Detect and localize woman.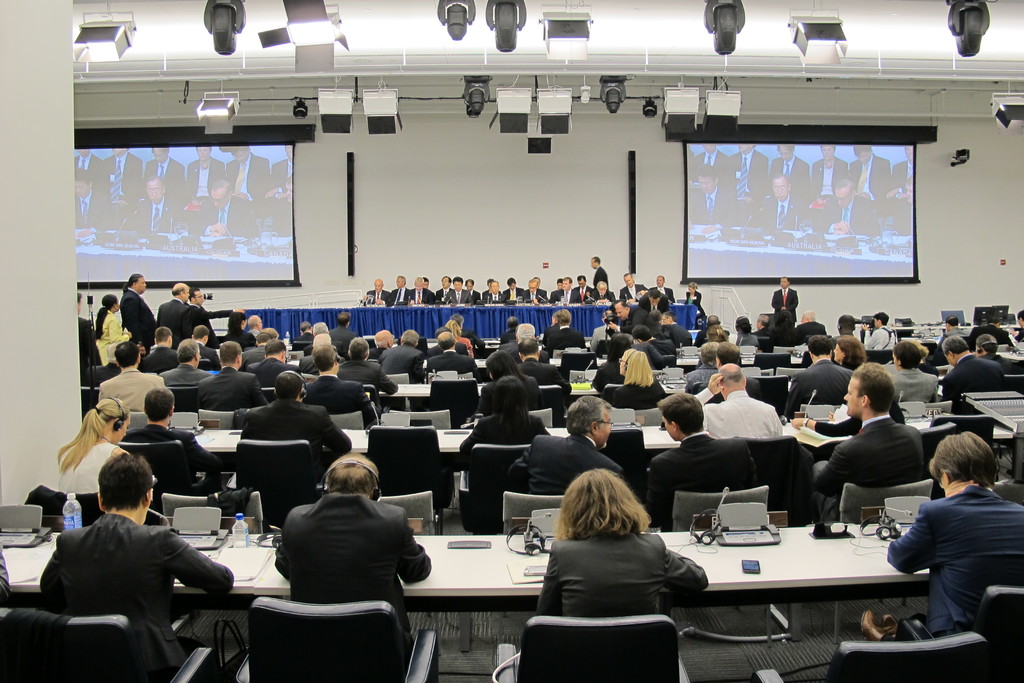
Localized at pyautogui.locateOnScreen(829, 337, 872, 380).
